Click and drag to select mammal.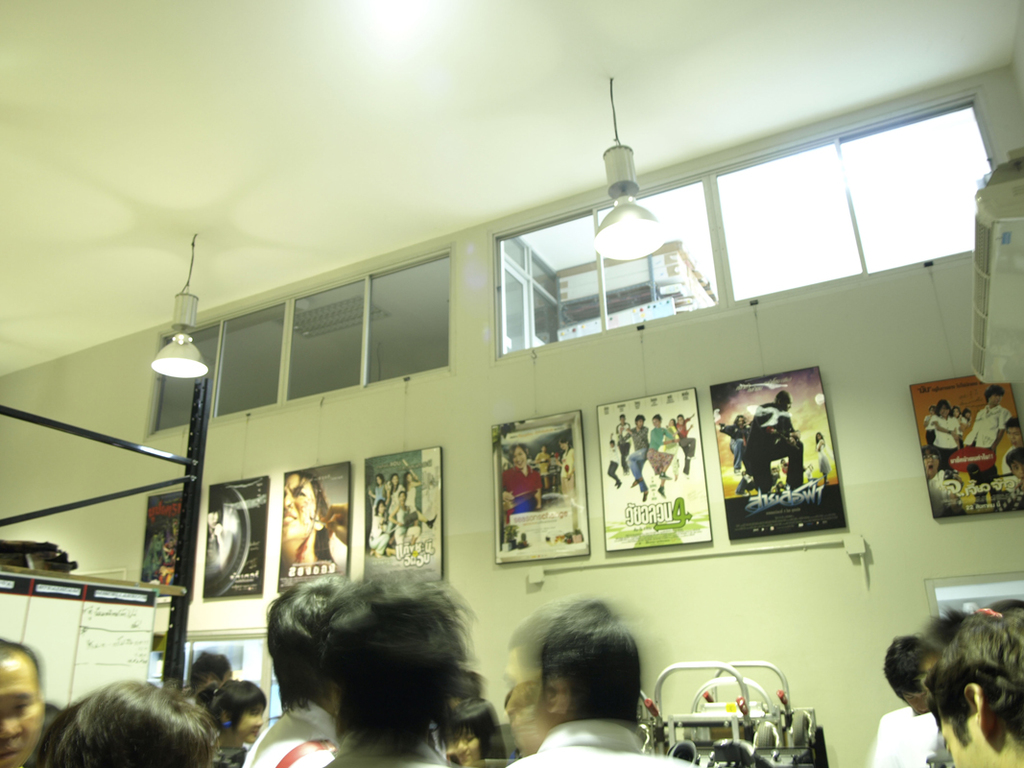
Selection: x1=714 y1=411 x2=747 y2=466.
